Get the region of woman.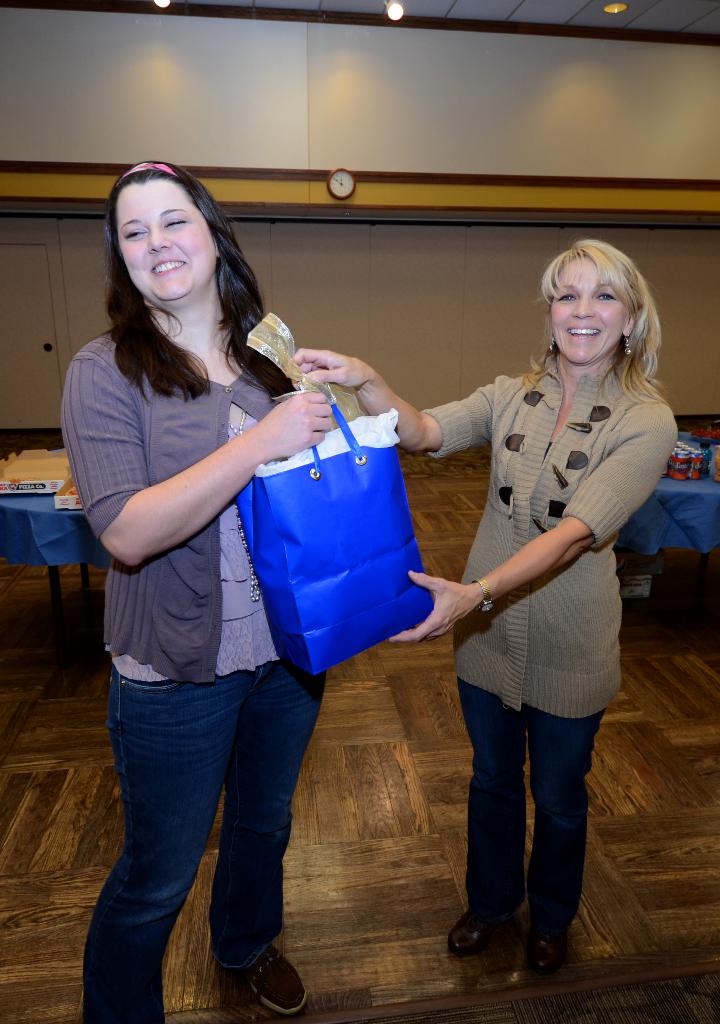
68,162,413,989.
